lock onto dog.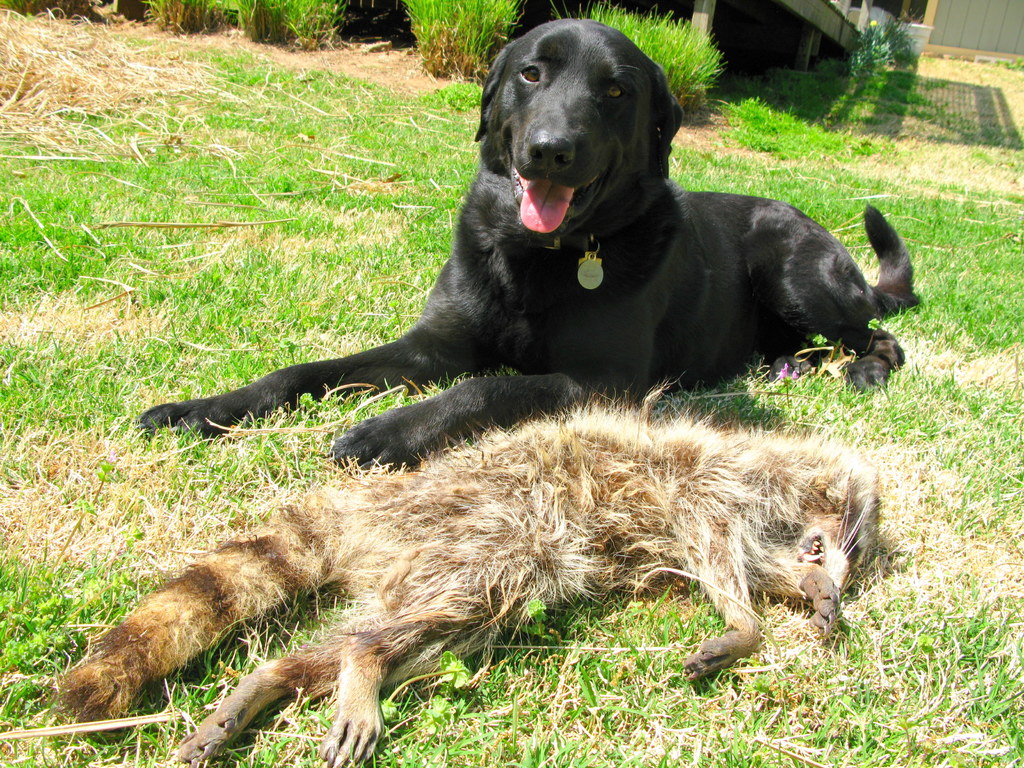
Locked: [left=47, top=383, right=889, bottom=767].
